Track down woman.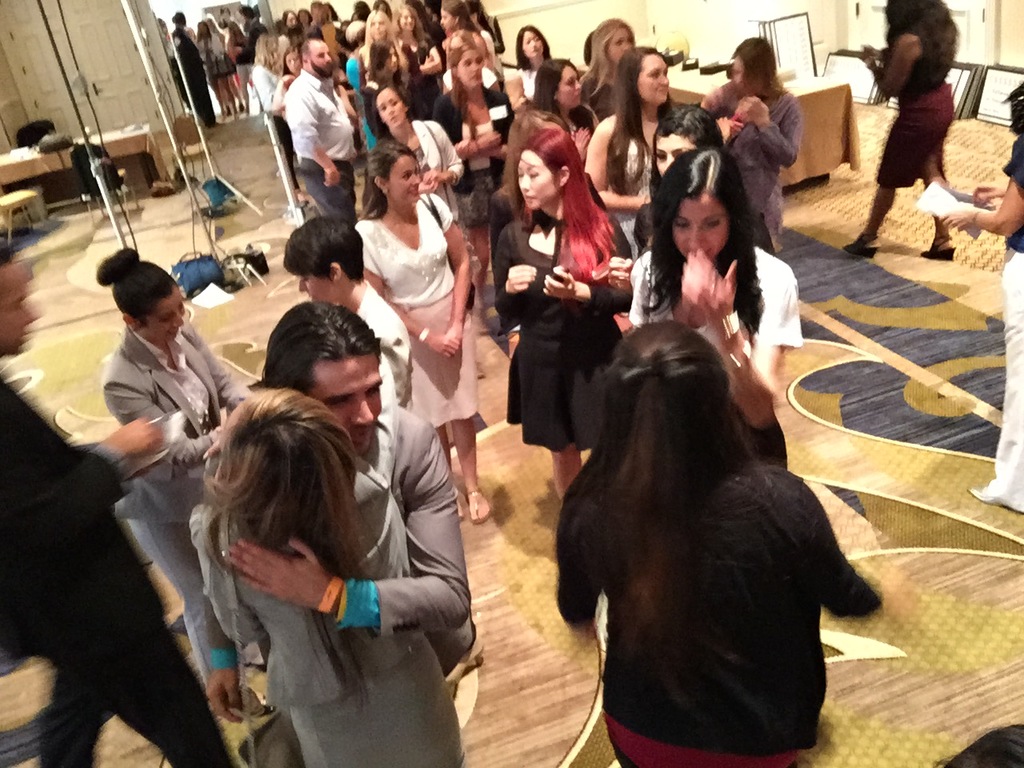
Tracked to left=222, top=17, right=262, bottom=117.
